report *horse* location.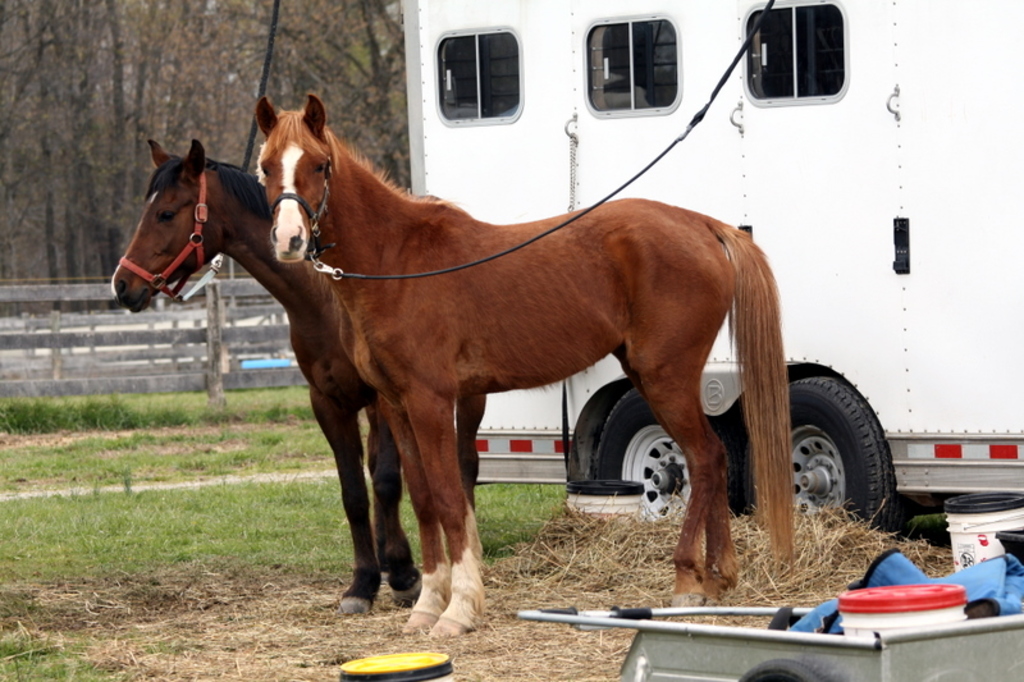
Report: 251 91 799 641.
